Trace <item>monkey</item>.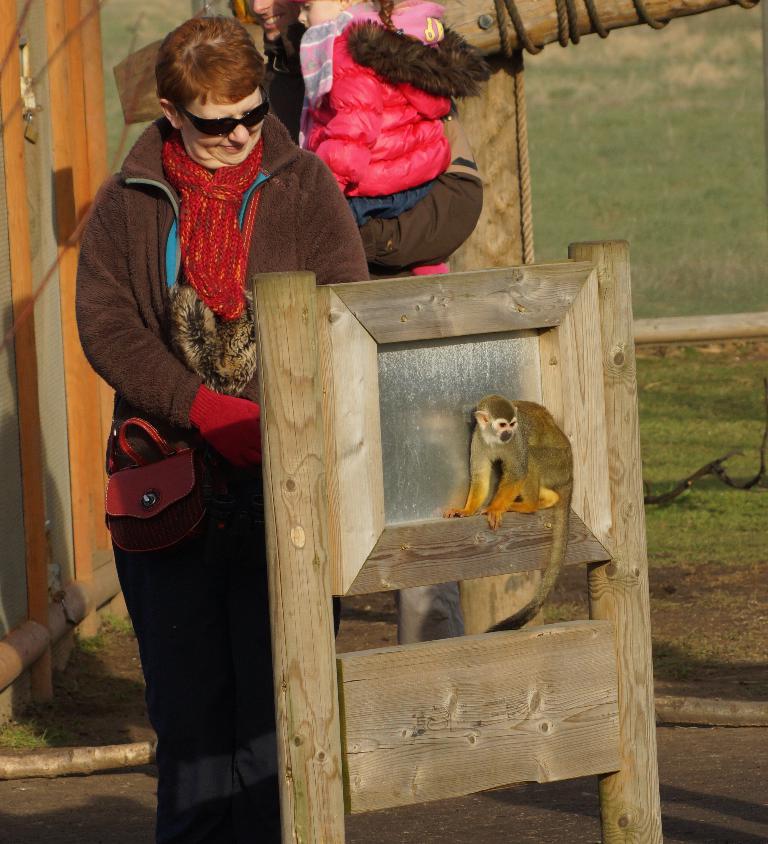
Traced to (x1=443, y1=392, x2=575, y2=537).
